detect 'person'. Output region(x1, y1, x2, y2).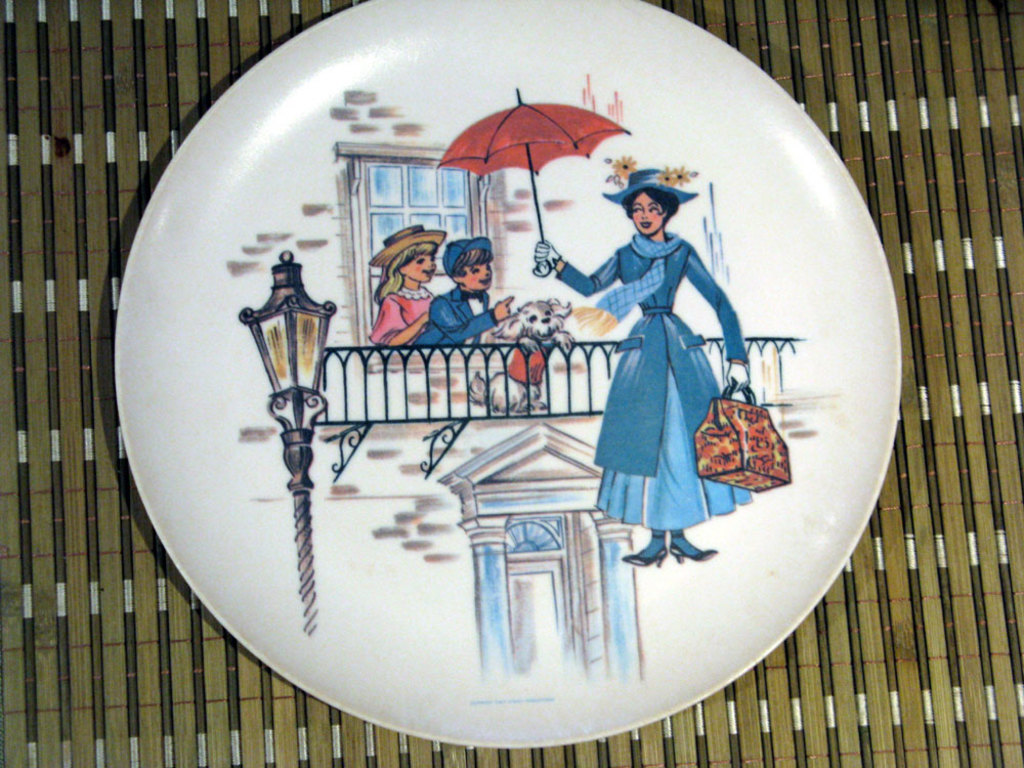
region(532, 174, 750, 574).
